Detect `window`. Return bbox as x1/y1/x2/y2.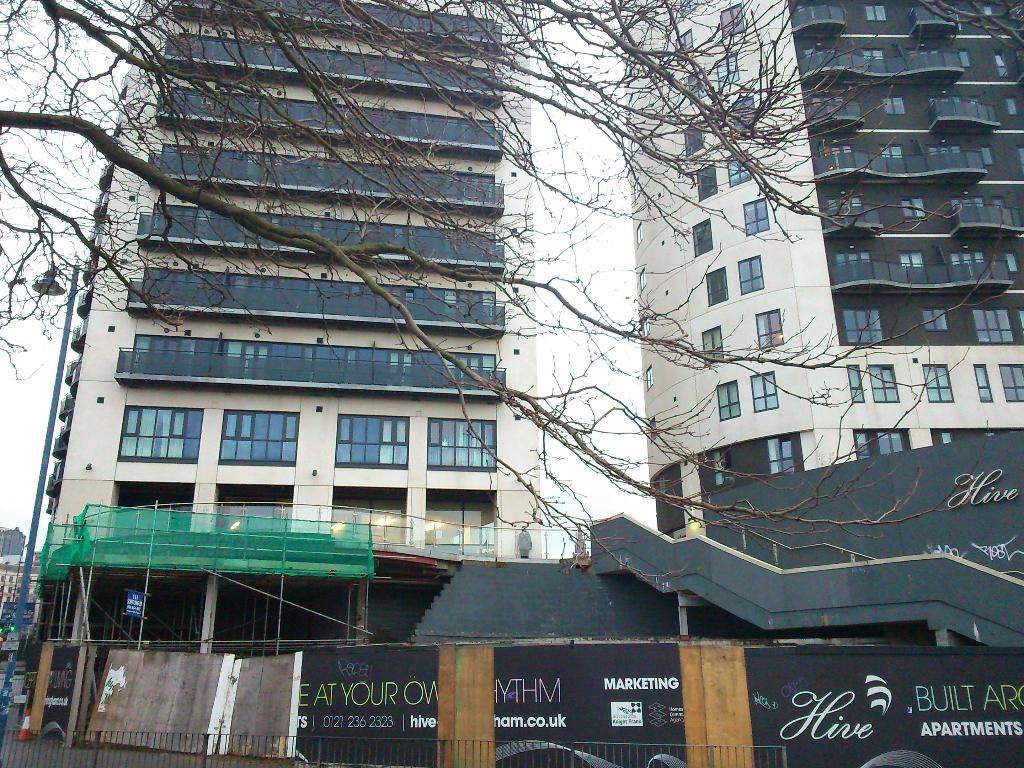
726/152/749/184.
